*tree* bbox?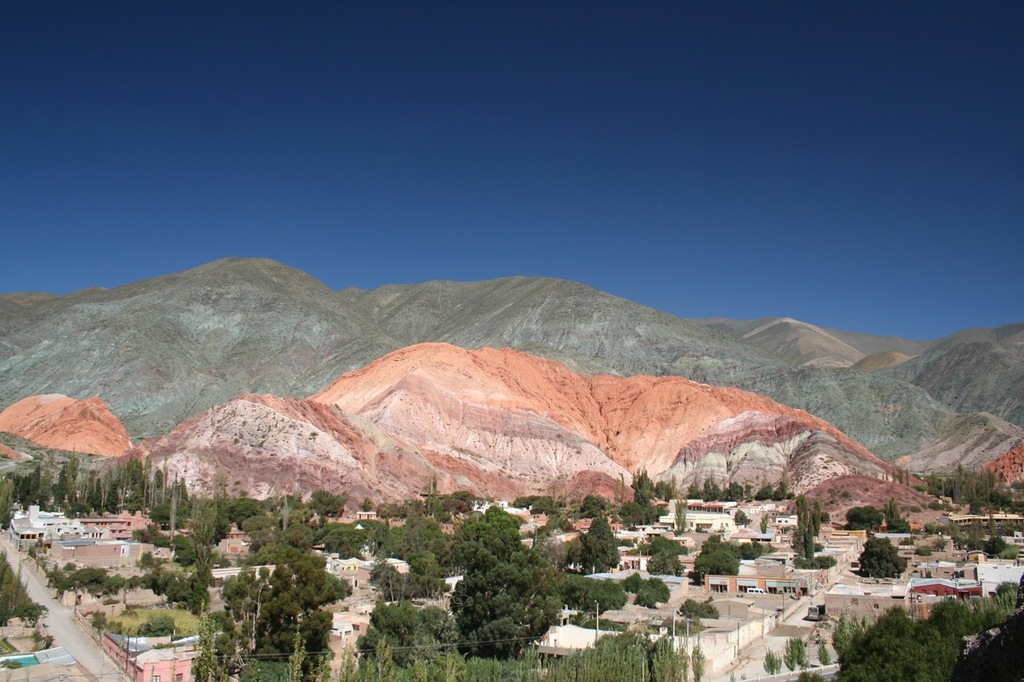
Rect(698, 552, 734, 584)
